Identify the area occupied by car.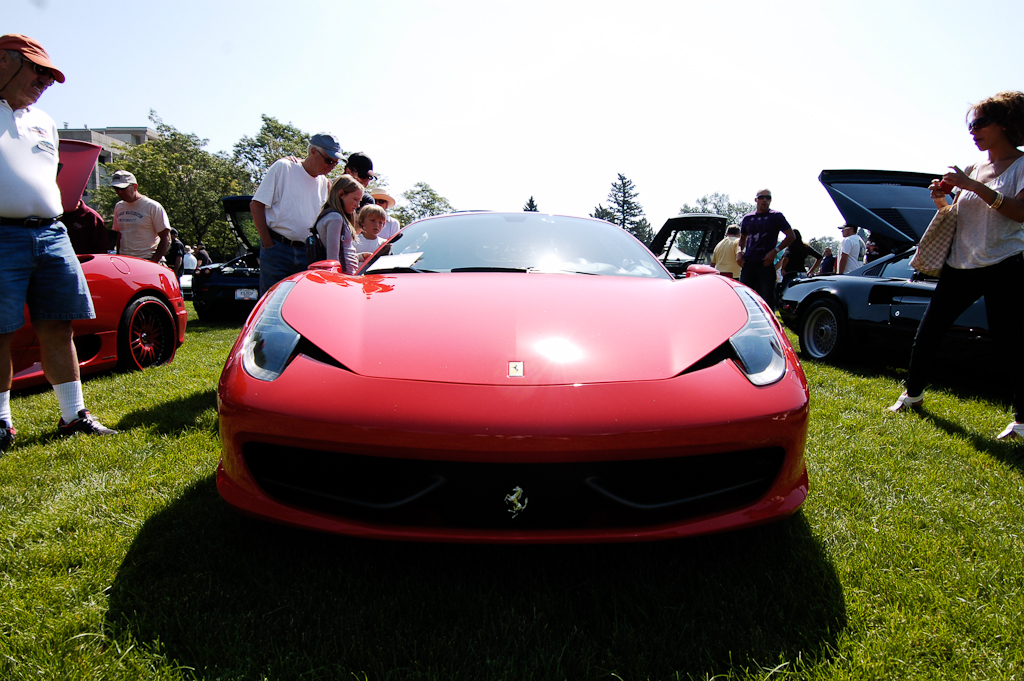
Area: x1=11, y1=137, x2=187, y2=382.
